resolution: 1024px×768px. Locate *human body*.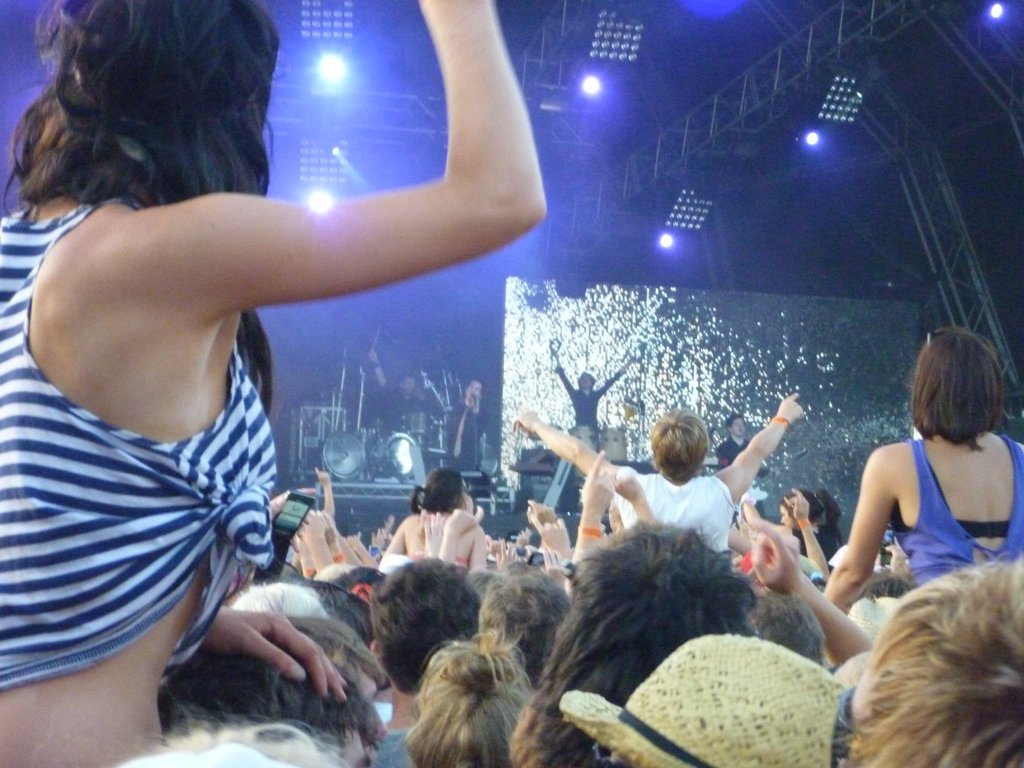
detection(360, 344, 440, 478).
